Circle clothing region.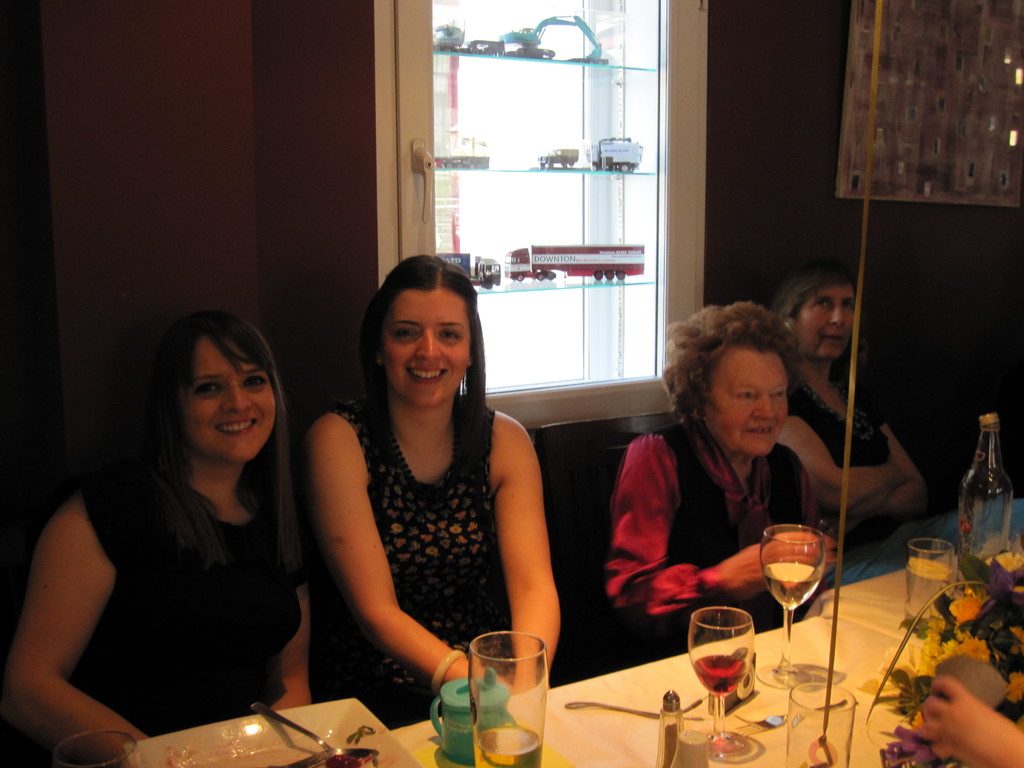
Region: <region>307, 368, 548, 693</region>.
